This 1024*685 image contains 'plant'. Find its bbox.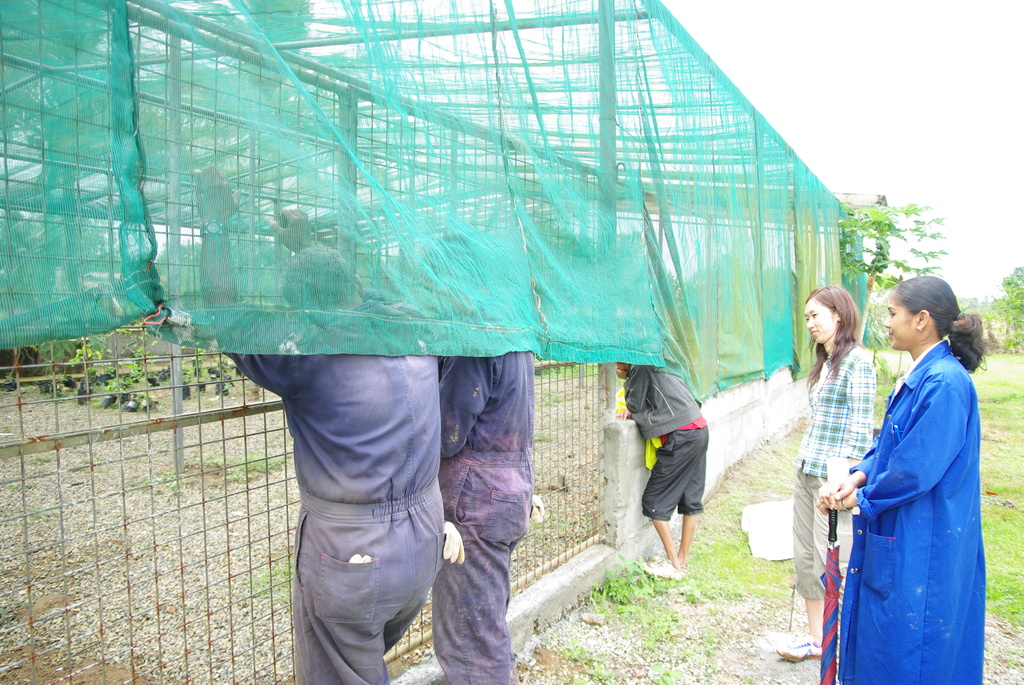
box=[534, 363, 600, 385].
